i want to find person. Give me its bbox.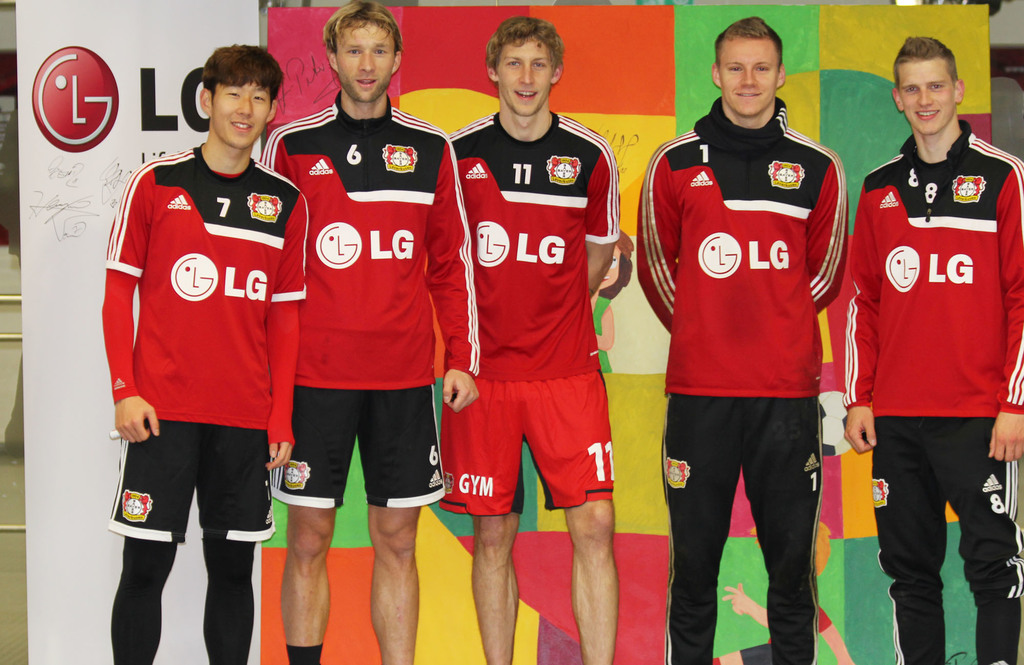
rect(841, 22, 1016, 651).
